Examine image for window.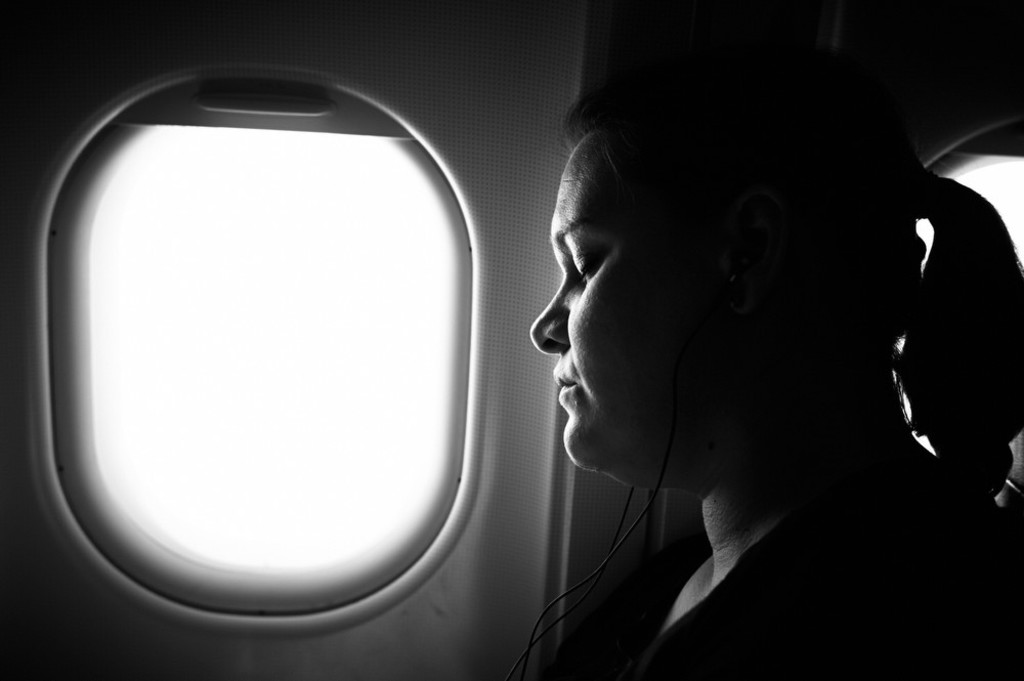
Examination result: [x1=7, y1=66, x2=511, y2=672].
